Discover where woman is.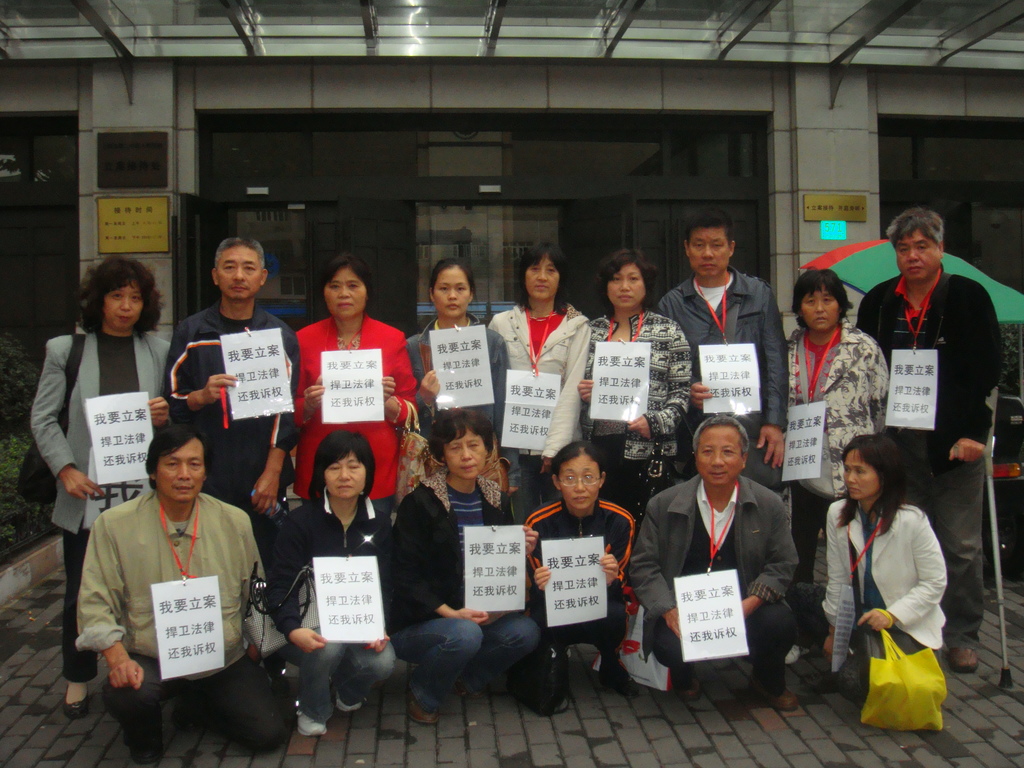
Discovered at 841:431:961:758.
